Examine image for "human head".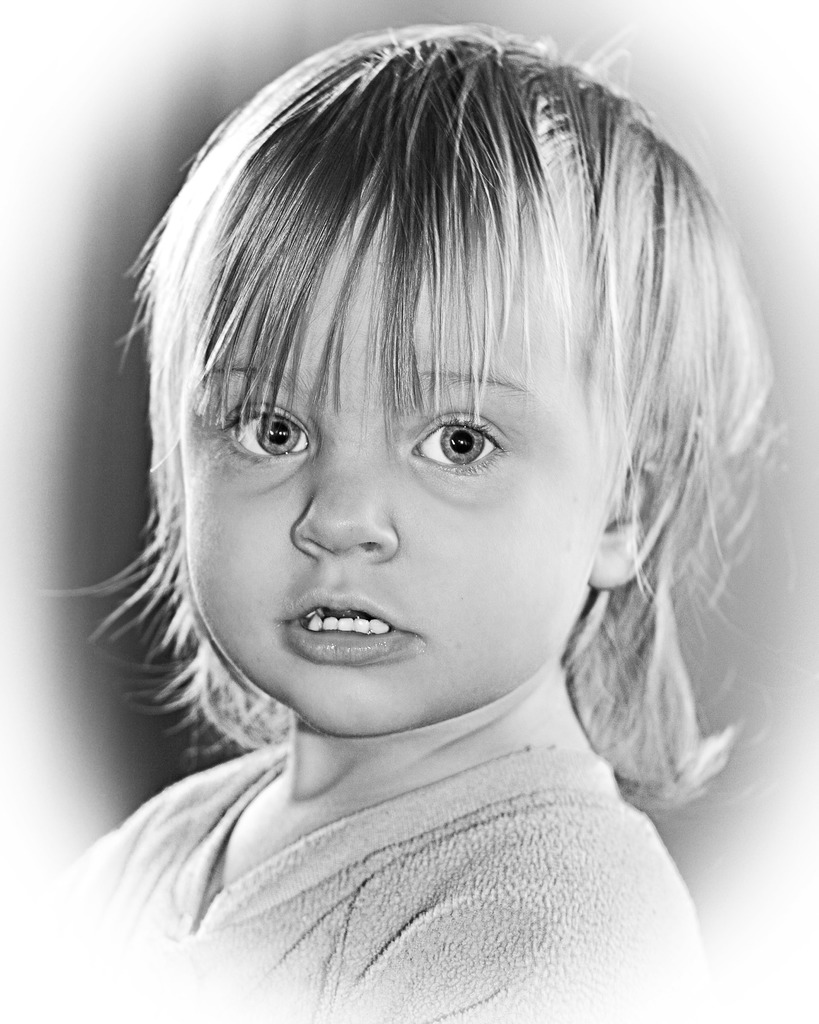
Examination result: {"left": 52, "top": 18, "right": 783, "bottom": 730}.
